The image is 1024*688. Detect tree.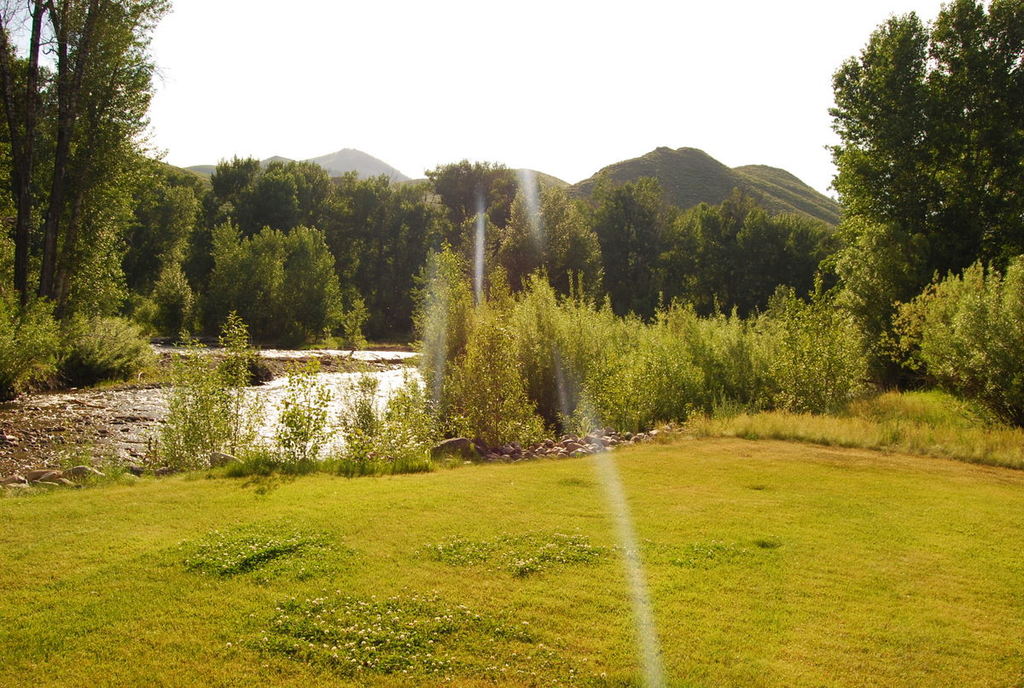
Detection: [0, 0, 175, 391].
